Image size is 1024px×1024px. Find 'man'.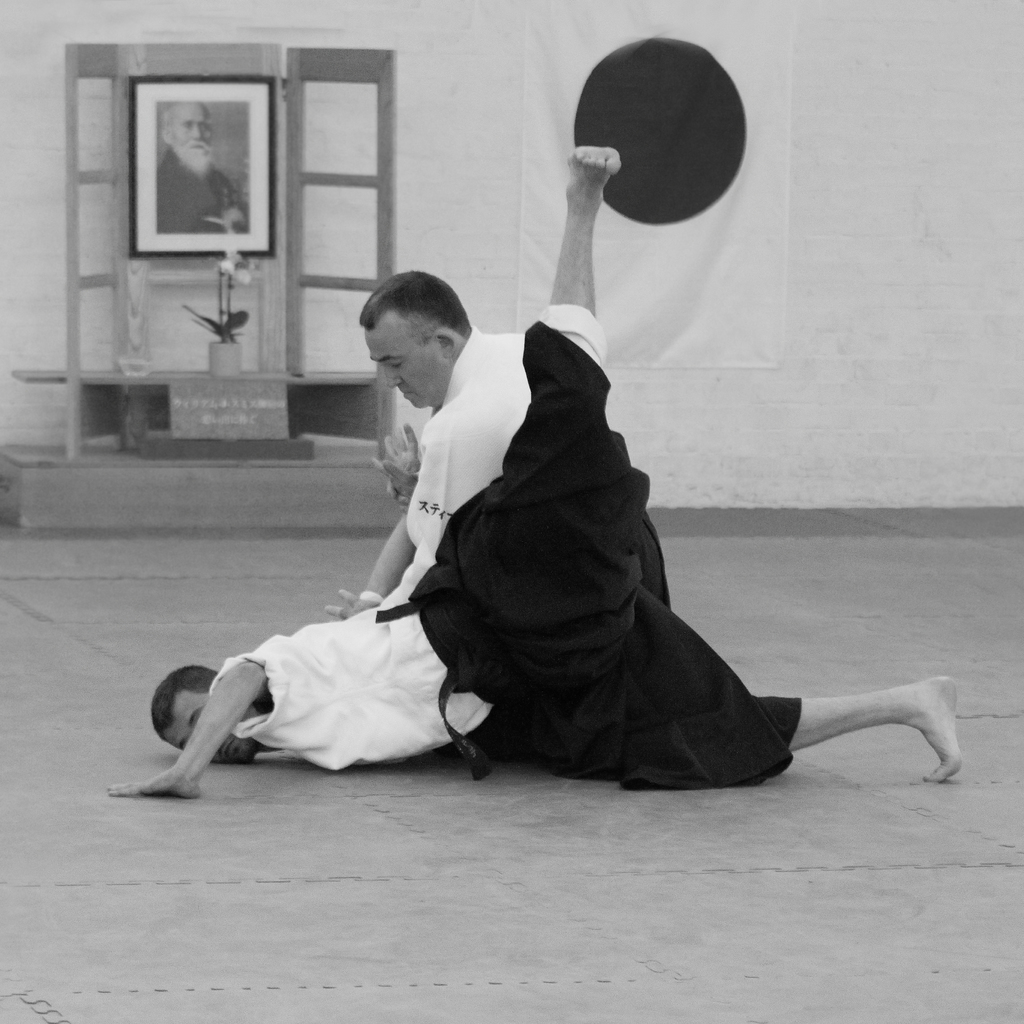
left=158, top=81, right=242, bottom=246.
